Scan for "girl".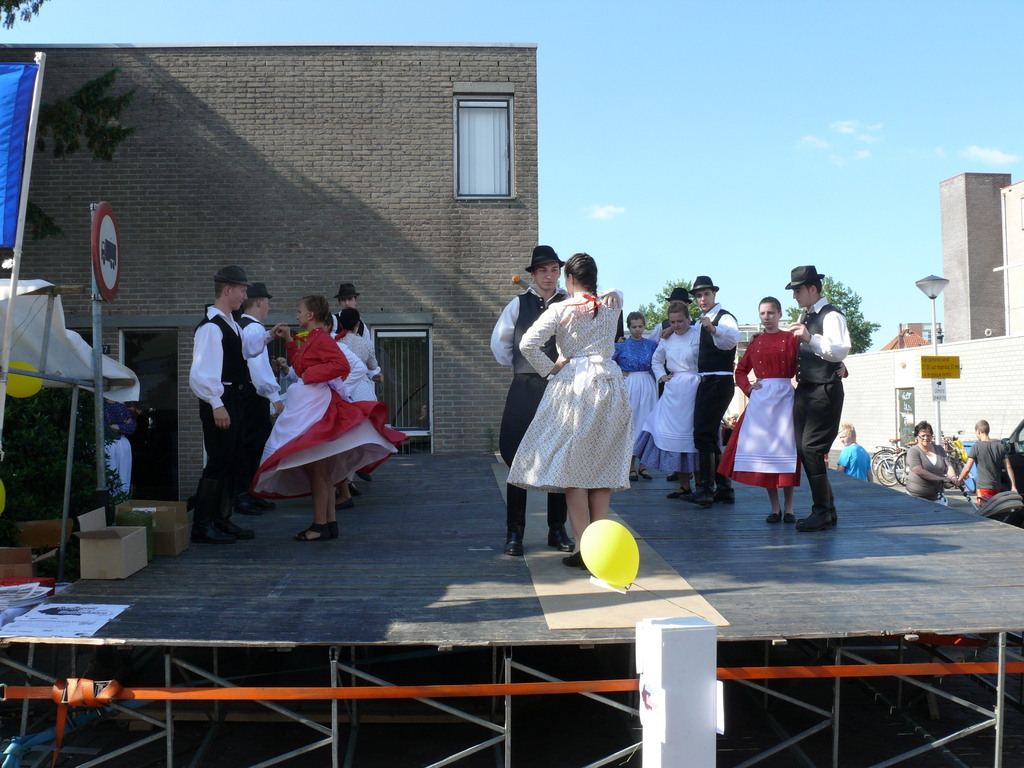
Scan result: 252/299/404/541.
